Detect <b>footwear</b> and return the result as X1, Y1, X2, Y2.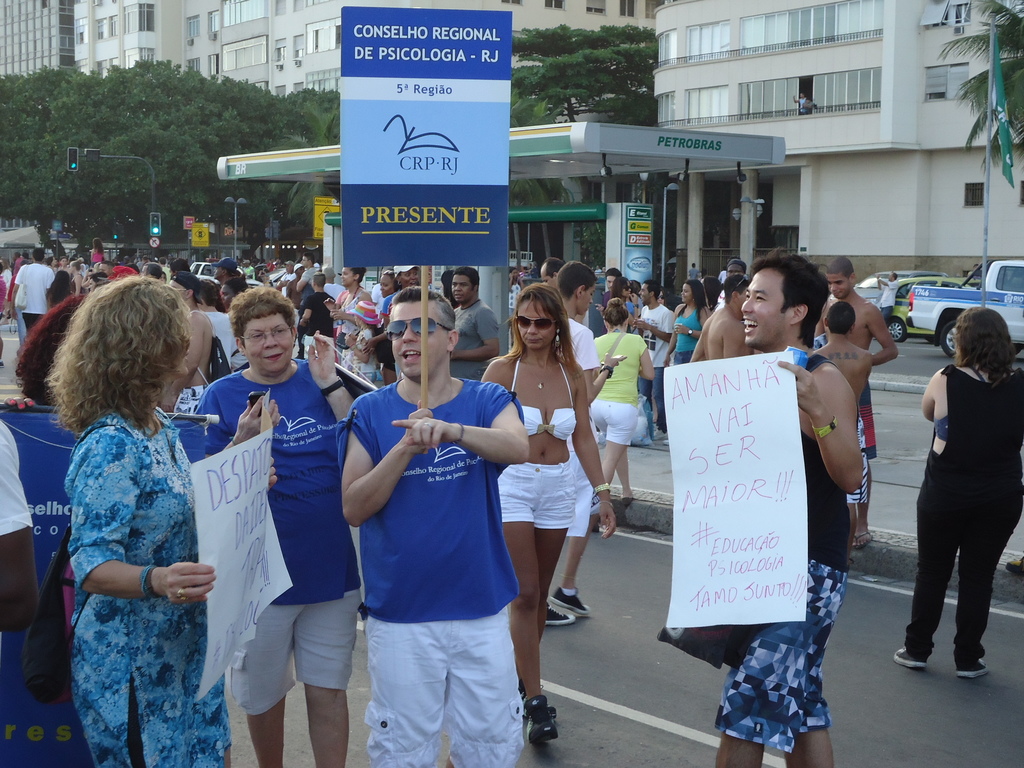
853, 529, 878, 552.
